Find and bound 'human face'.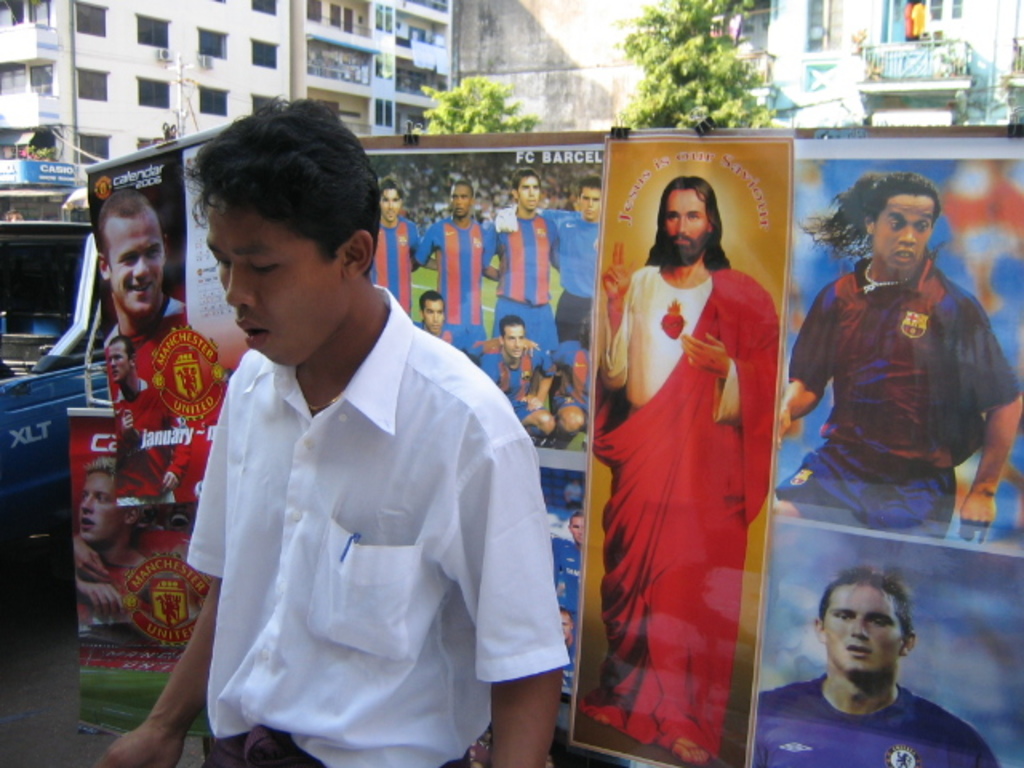
Bound: (382,192,398,227).
